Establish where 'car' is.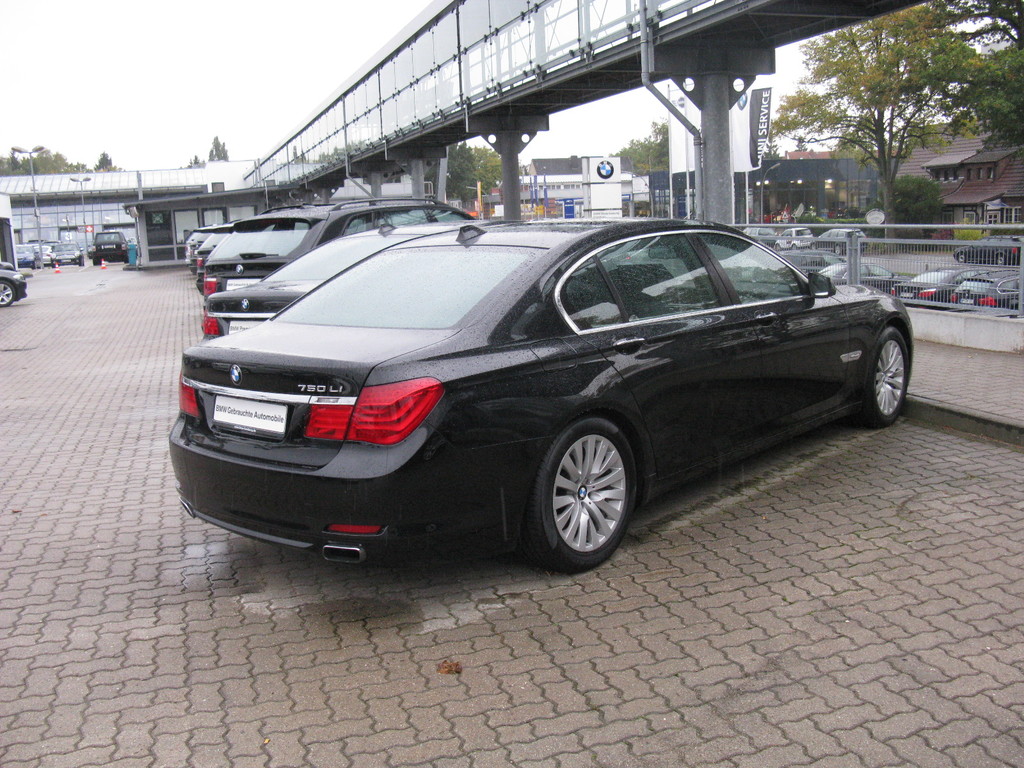
Established at (185, 233, 219, 276).
